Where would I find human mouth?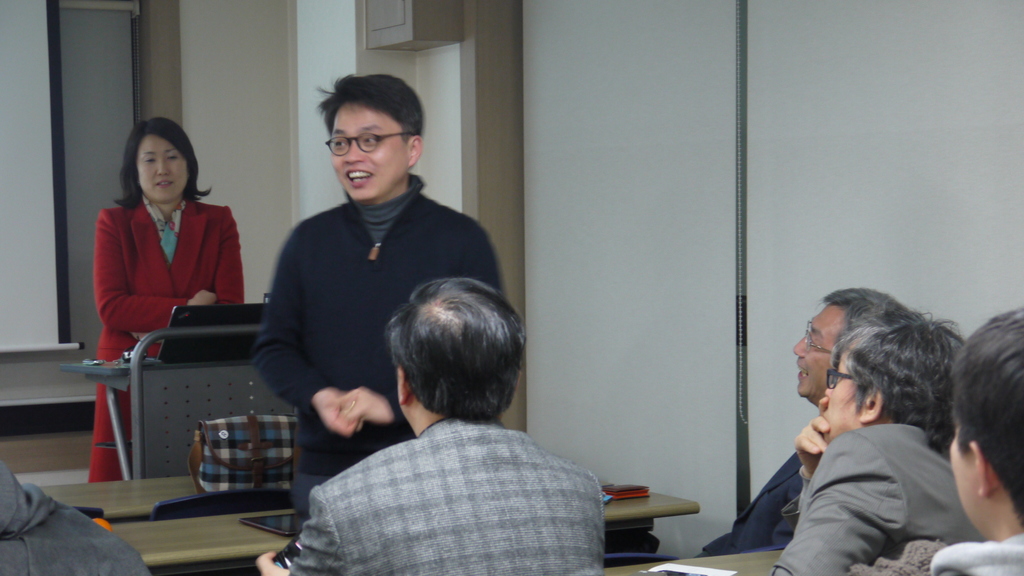
At rect(797, 362, 808, 382).
